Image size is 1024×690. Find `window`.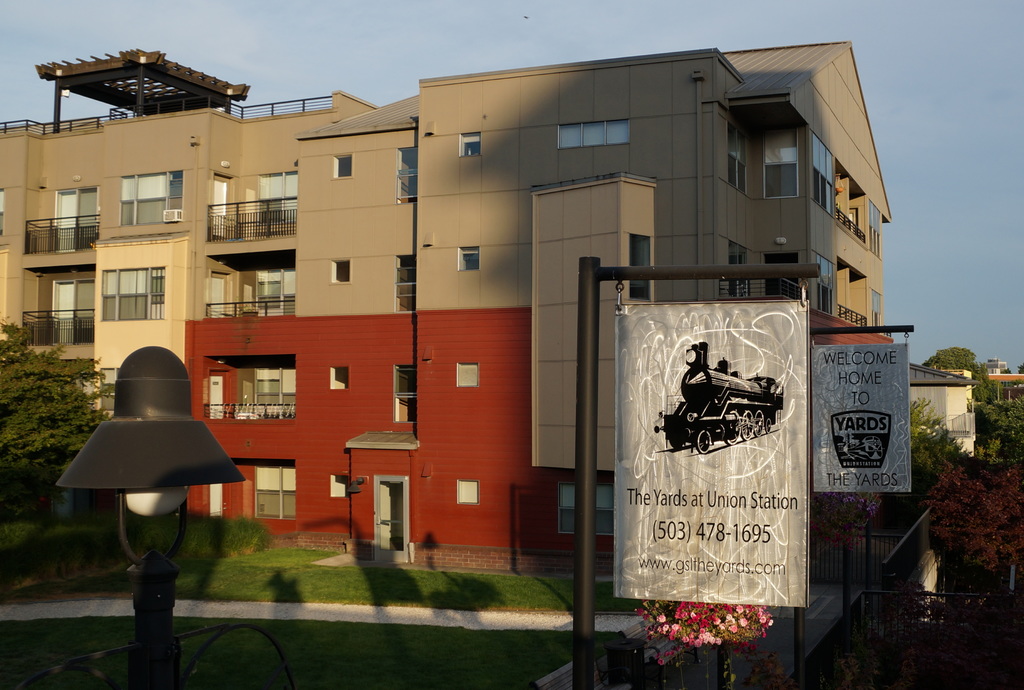
left=329, top=472, right=349, bottom=499.
